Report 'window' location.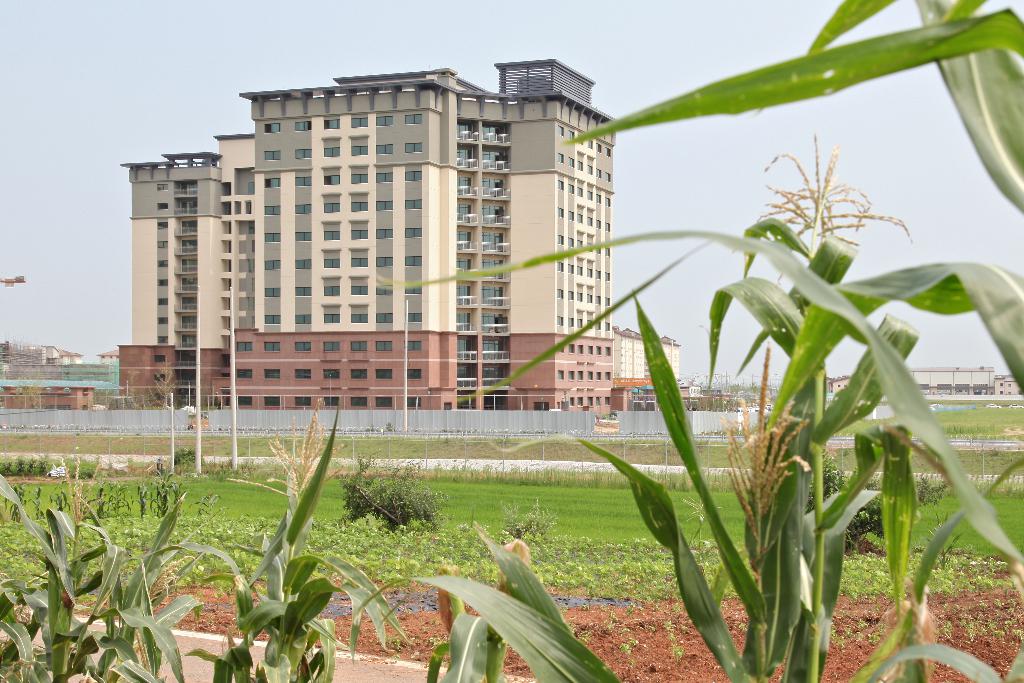
Report: x1=264 y1=396 x2=280 y2=405.
